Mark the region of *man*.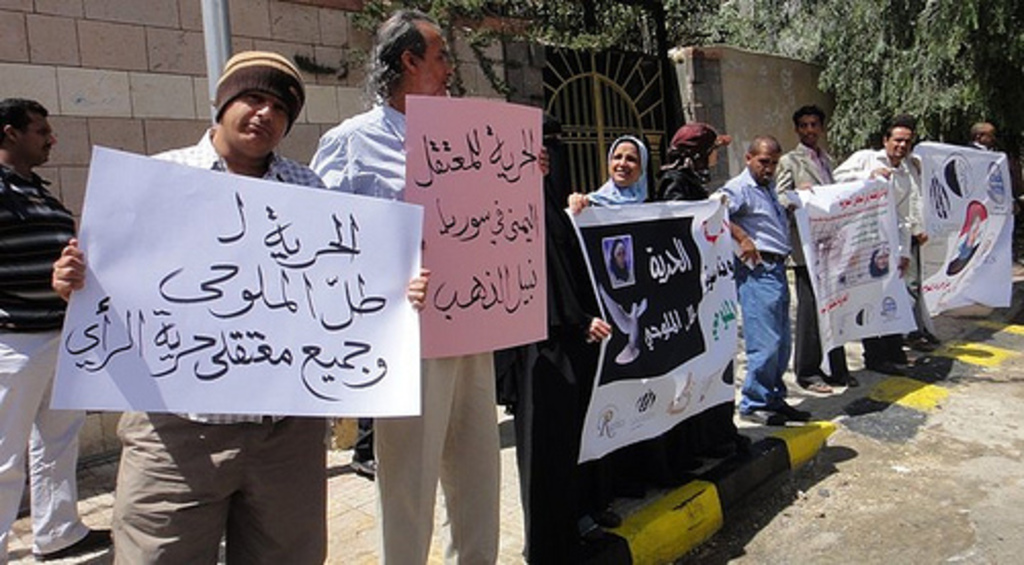
Region: [left=973, top=119, right=1006, bottom=154].
